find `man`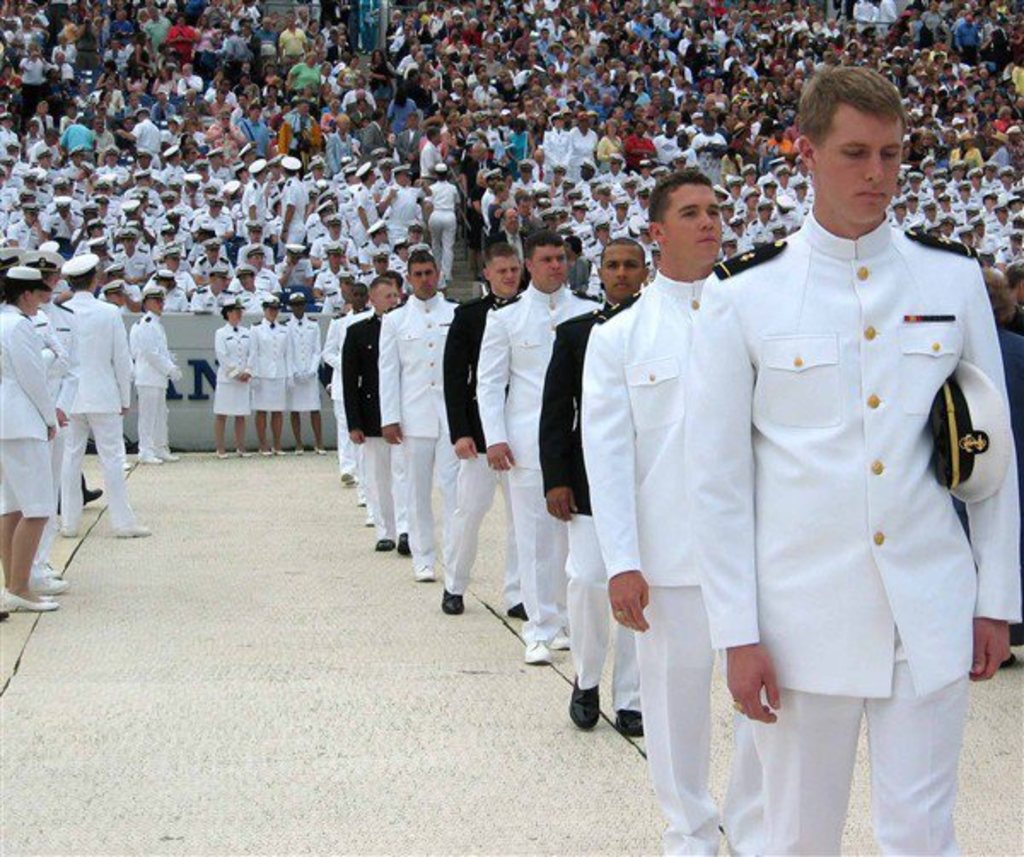
345, 277, 410, 555
